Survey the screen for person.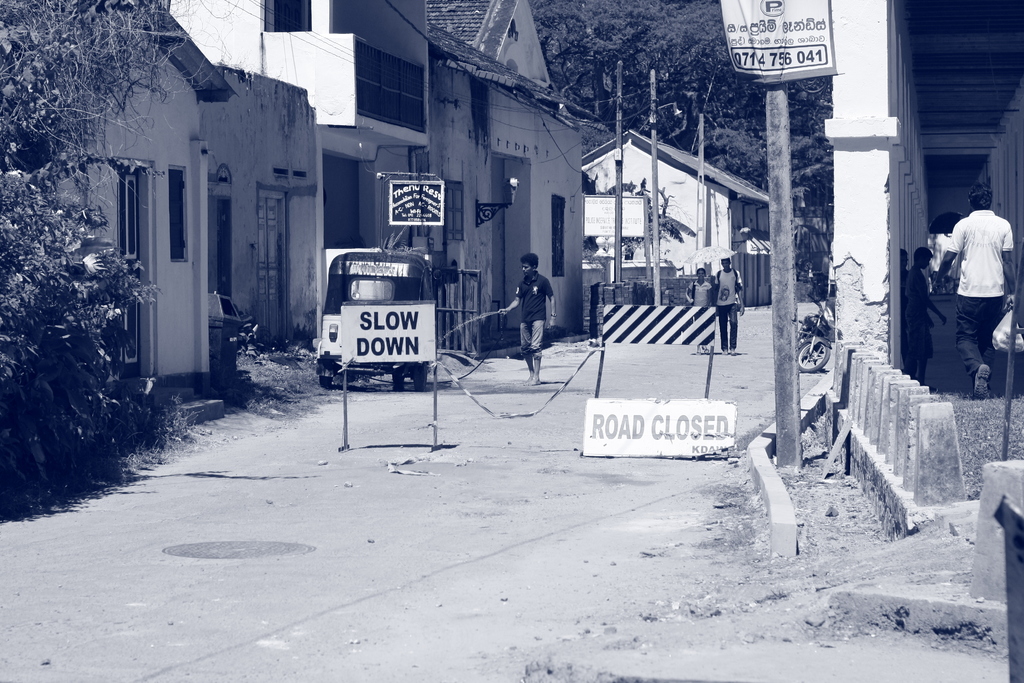
Survey found: 685,264,716,359.
